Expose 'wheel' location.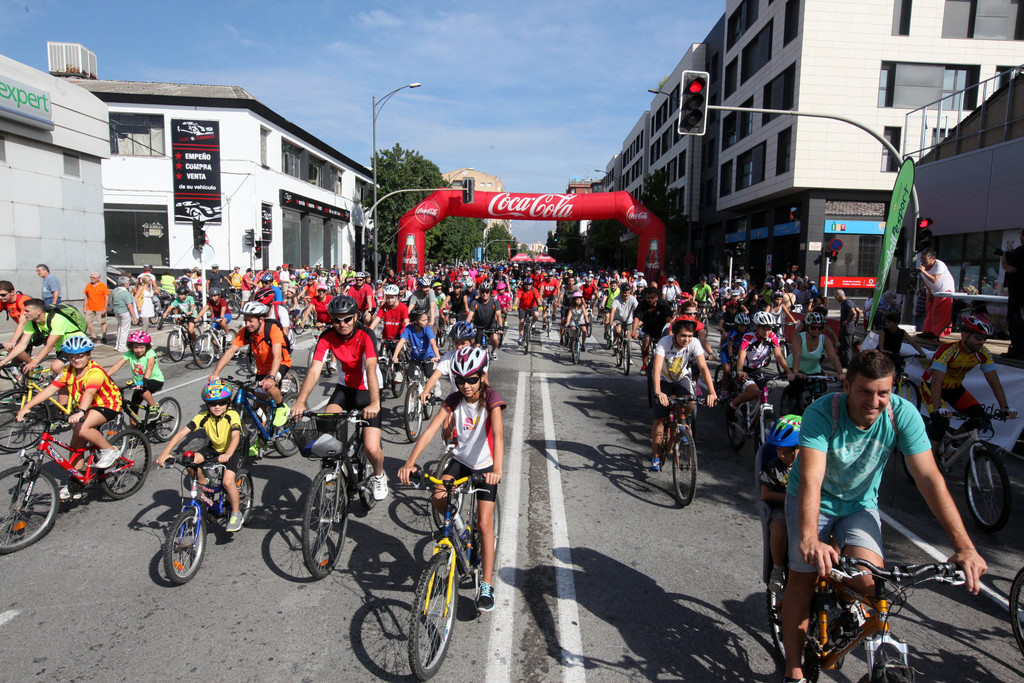
Exposed at (left=297, top=464, right=352, bottom=577).
